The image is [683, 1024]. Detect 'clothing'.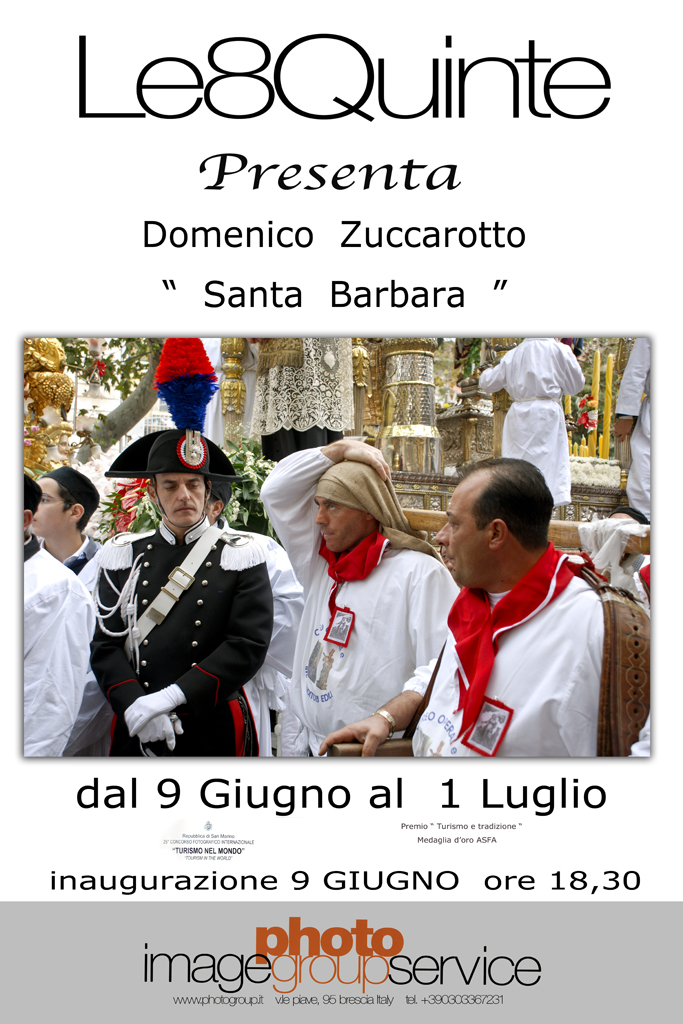
Detection: 20:533:96:752.
